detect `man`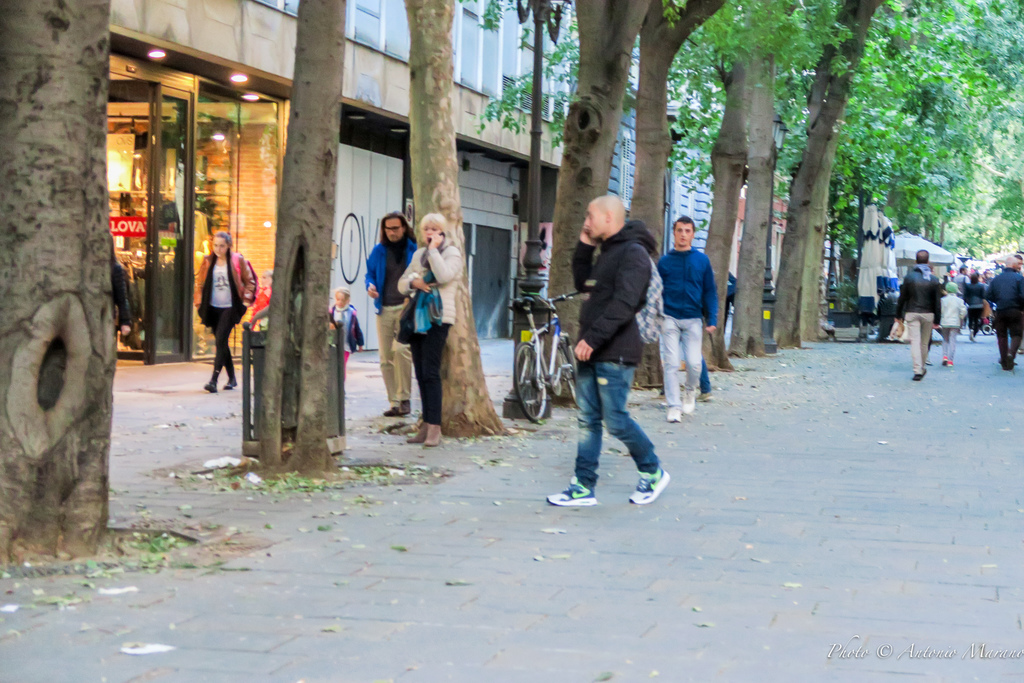
bbox=[561, 221, 680, 526]
